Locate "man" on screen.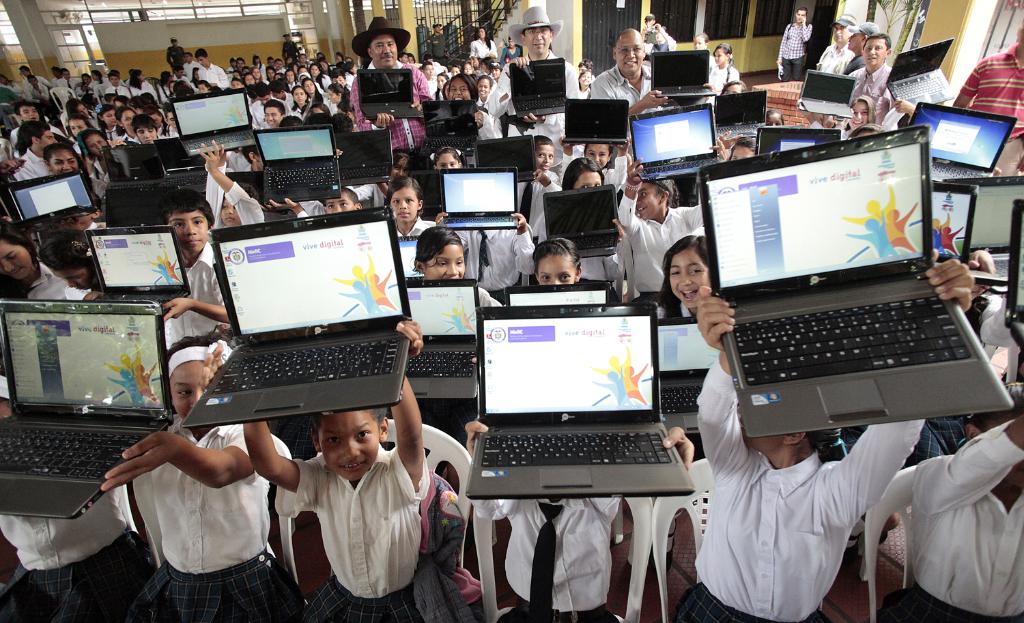
On screen at {"x1": 588, "y1": 29, "x2": 679, "y2": 134}.
